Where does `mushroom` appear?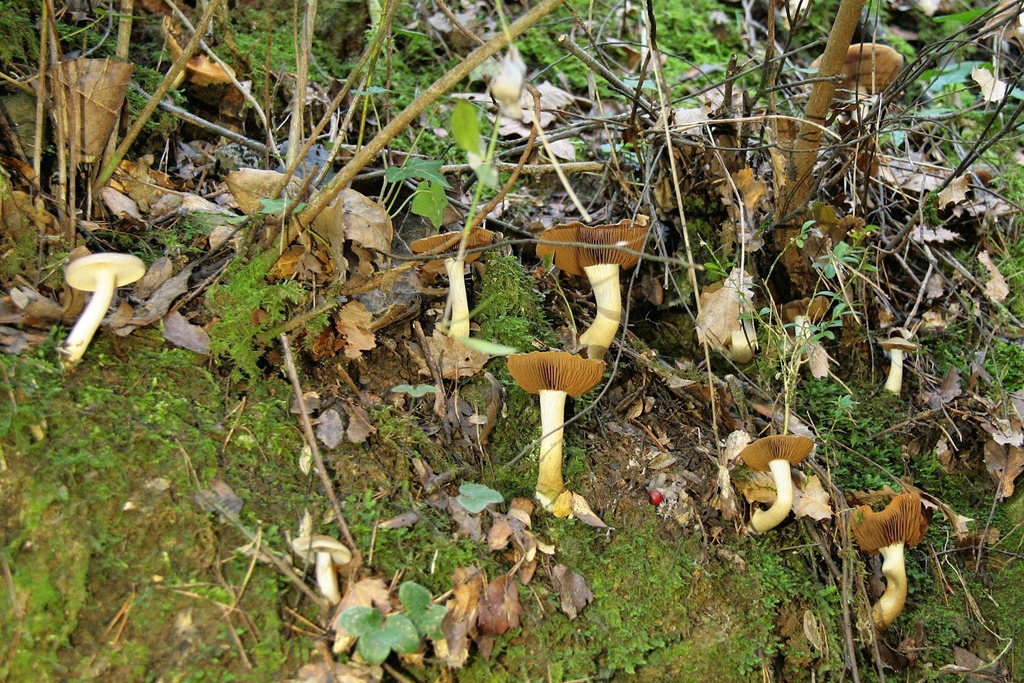
Appears at [left=408, top=228, right=499, bottom=342].
